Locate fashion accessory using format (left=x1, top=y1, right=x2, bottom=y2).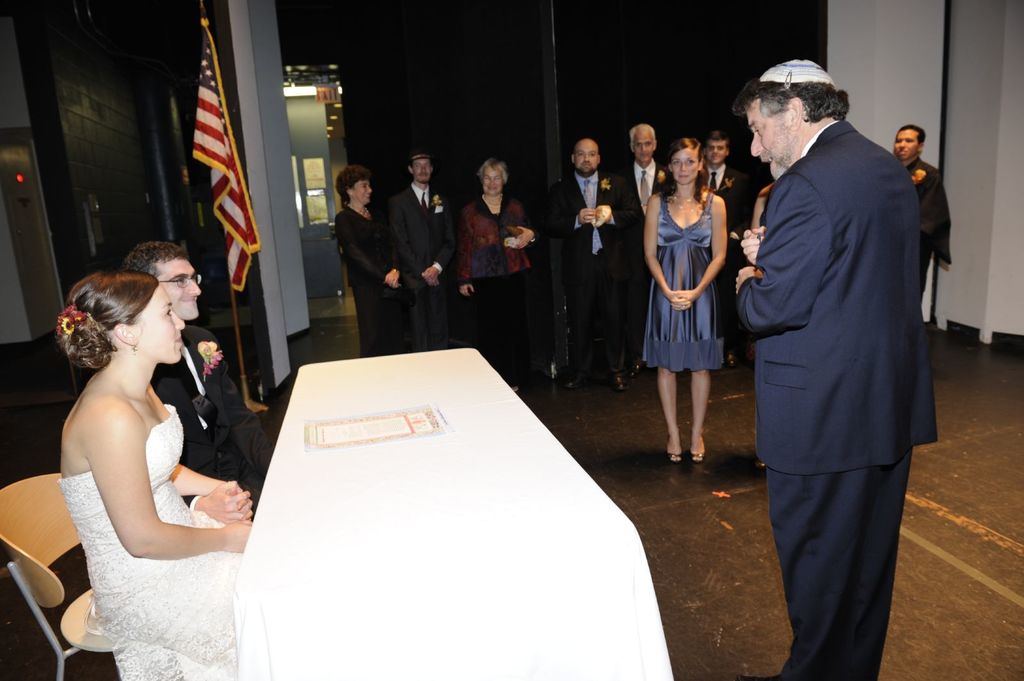
(left=480, top=191, right=506, bottom=211).
